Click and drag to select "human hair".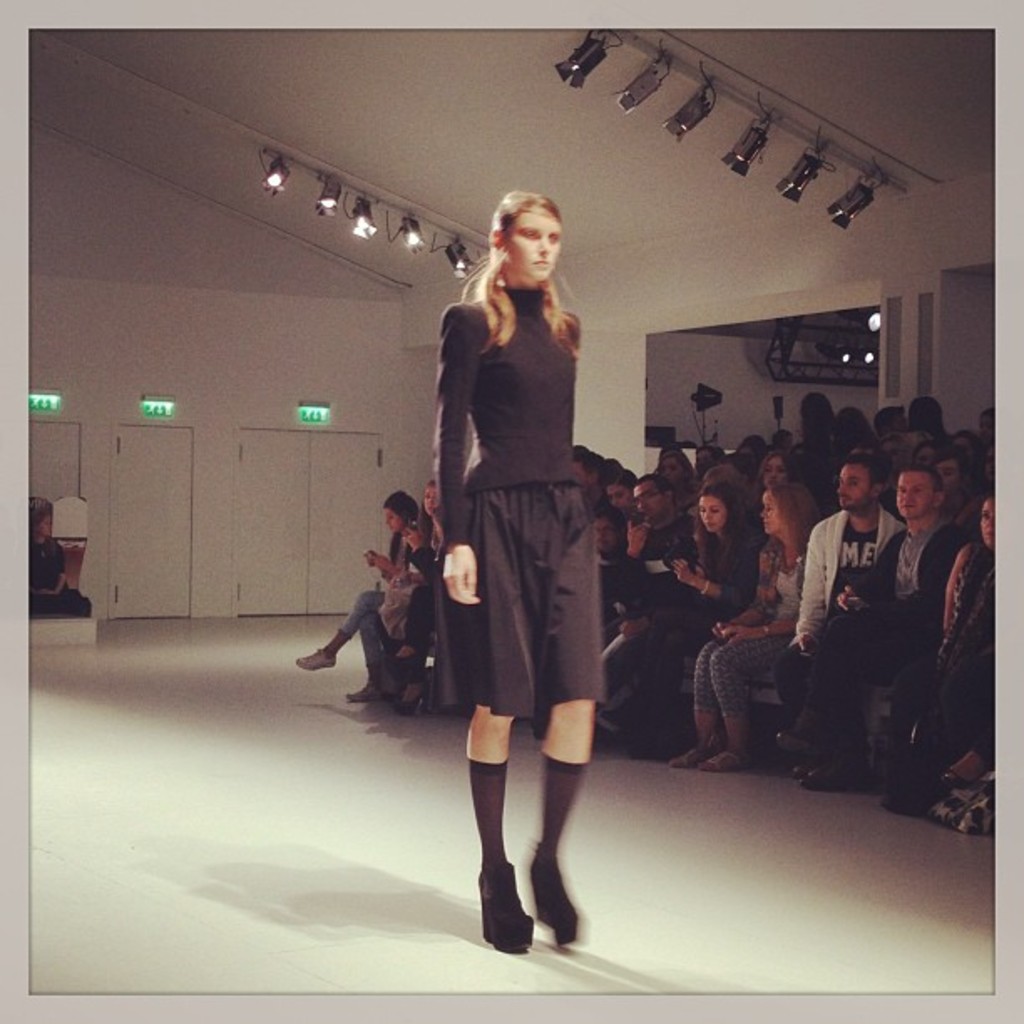
Selection: (803,388,833,458).
